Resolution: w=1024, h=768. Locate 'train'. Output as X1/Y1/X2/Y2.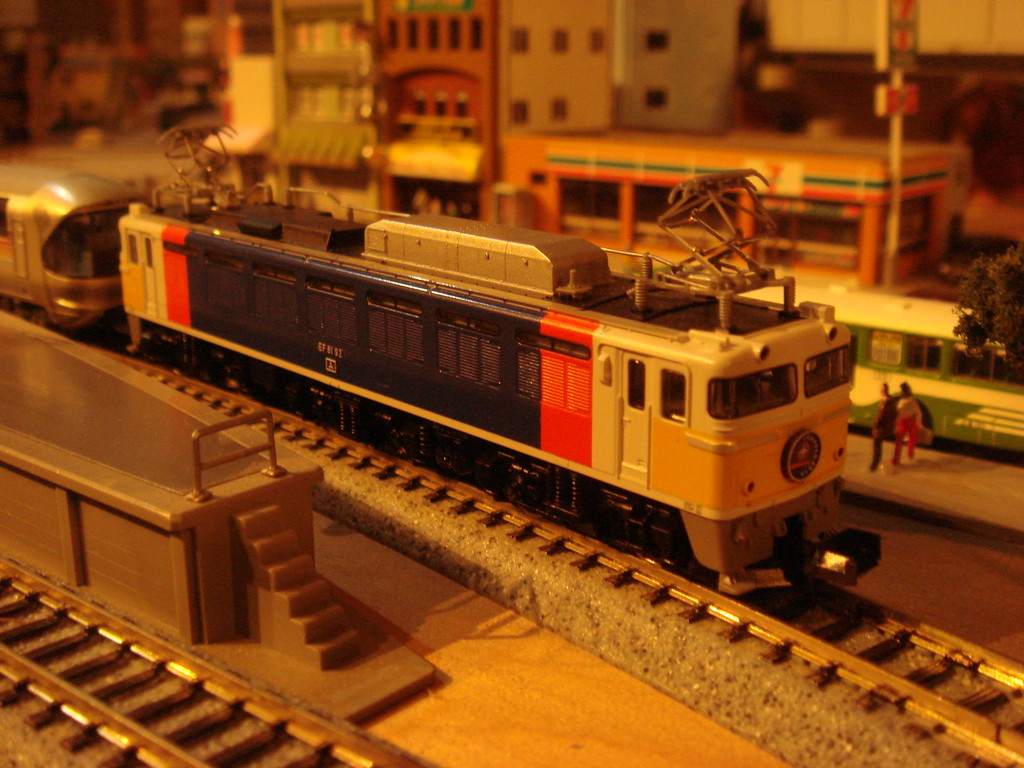
0/161/146/339.
